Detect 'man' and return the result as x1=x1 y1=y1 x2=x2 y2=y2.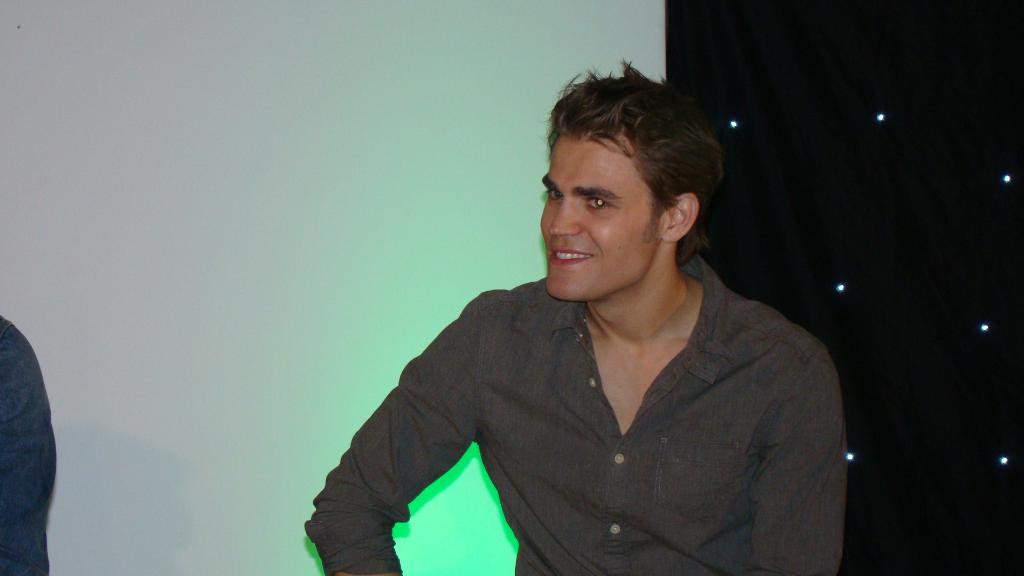
x1=0 y1=312 x2=58 y2=575.
